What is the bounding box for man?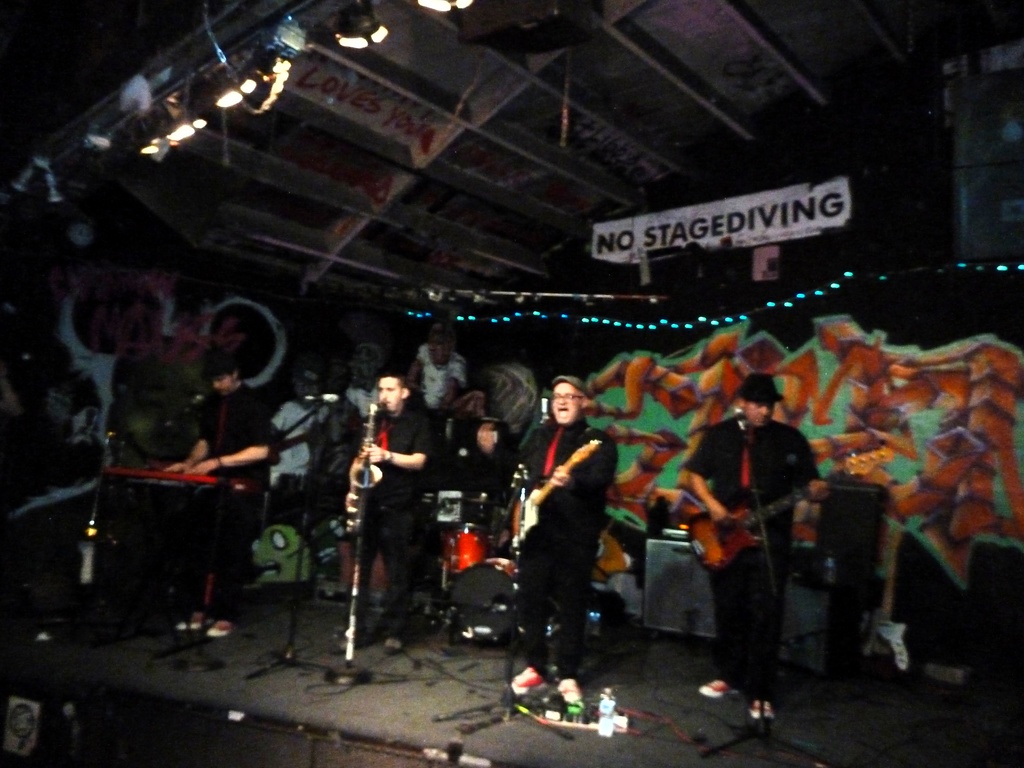
Rect(672, 372, 832, 730).
